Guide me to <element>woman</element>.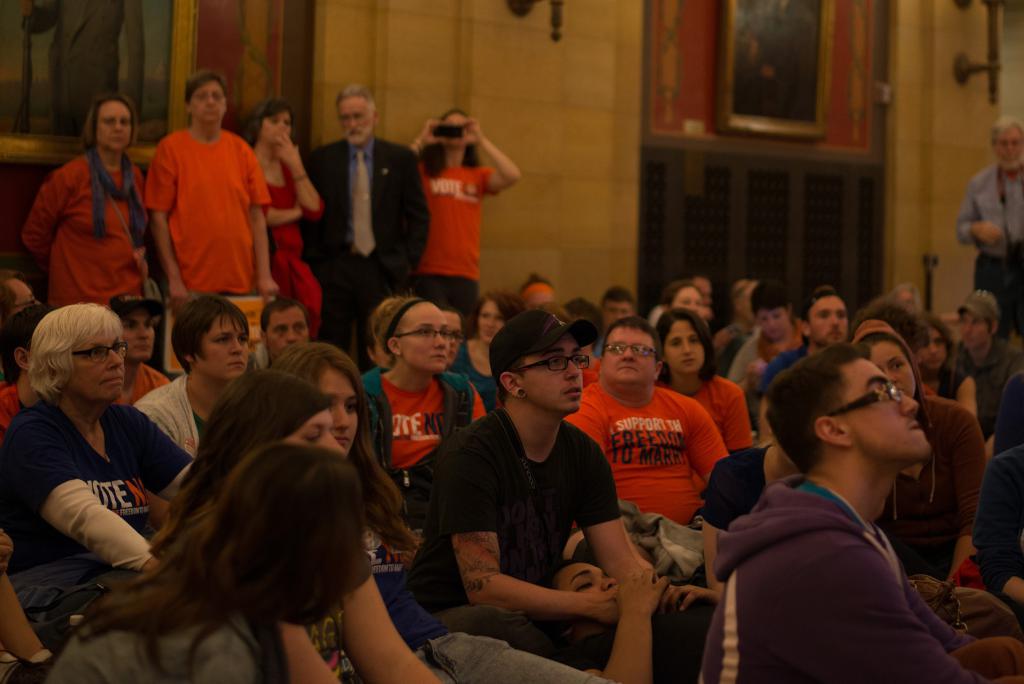
Guidance: x1=916 y1=314 x2=987 y2=594.
